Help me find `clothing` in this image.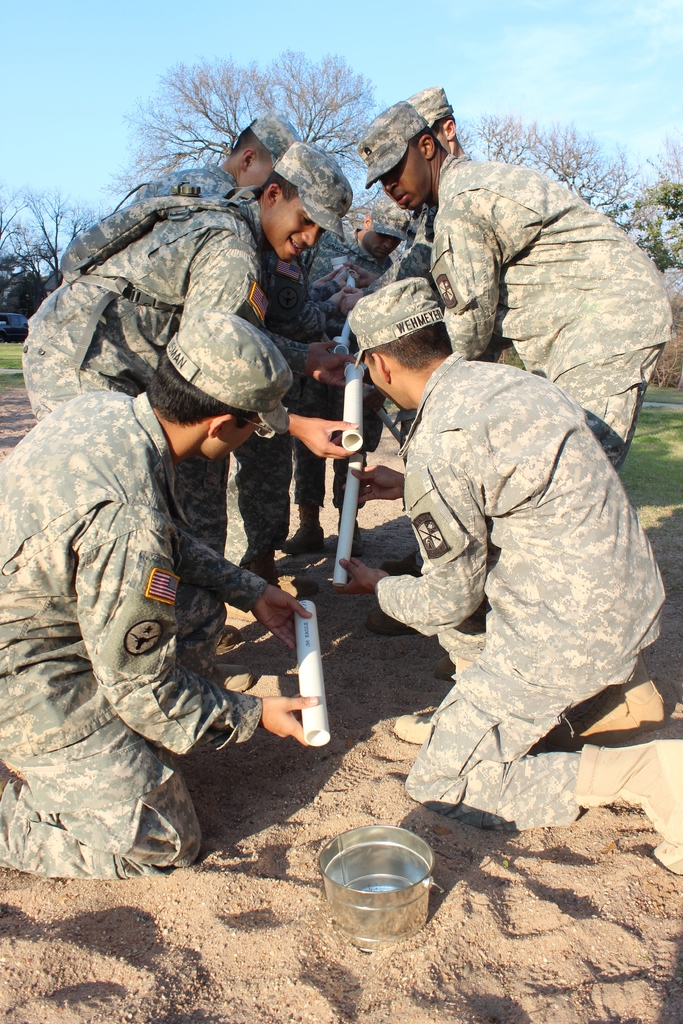
Found it: region(229, 260, 317, 563).
